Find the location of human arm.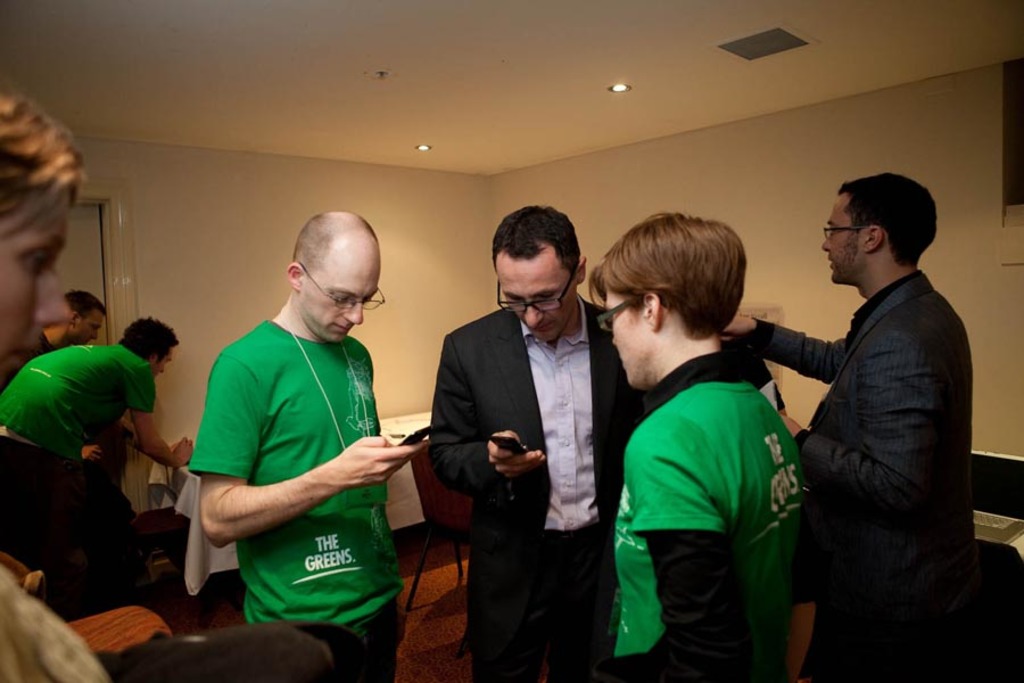
Location: box(114, 413, 151, 469).
